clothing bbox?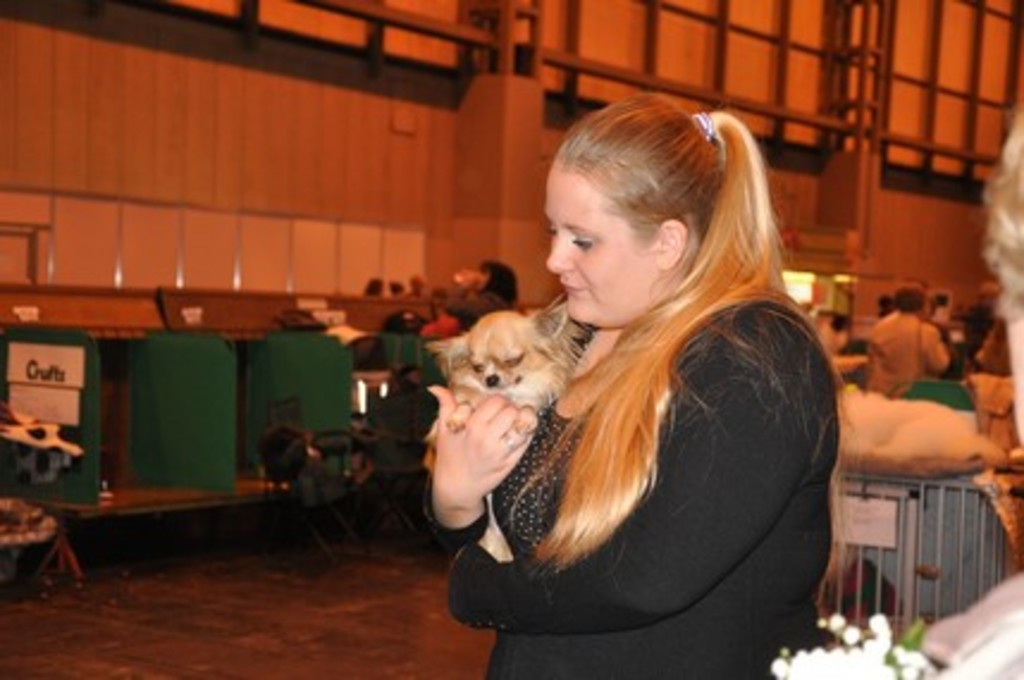
BBox(876, 310, 945, 398)
